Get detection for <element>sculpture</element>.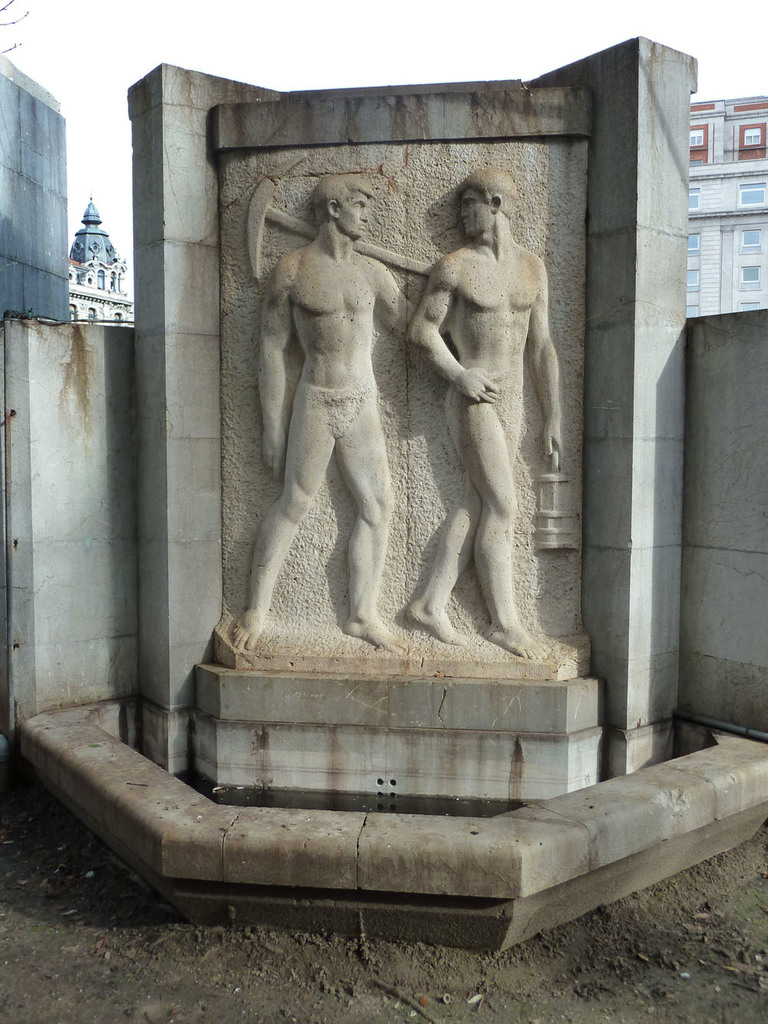
Detection: <bbox>228, 144, 420, 655</bbox>.
